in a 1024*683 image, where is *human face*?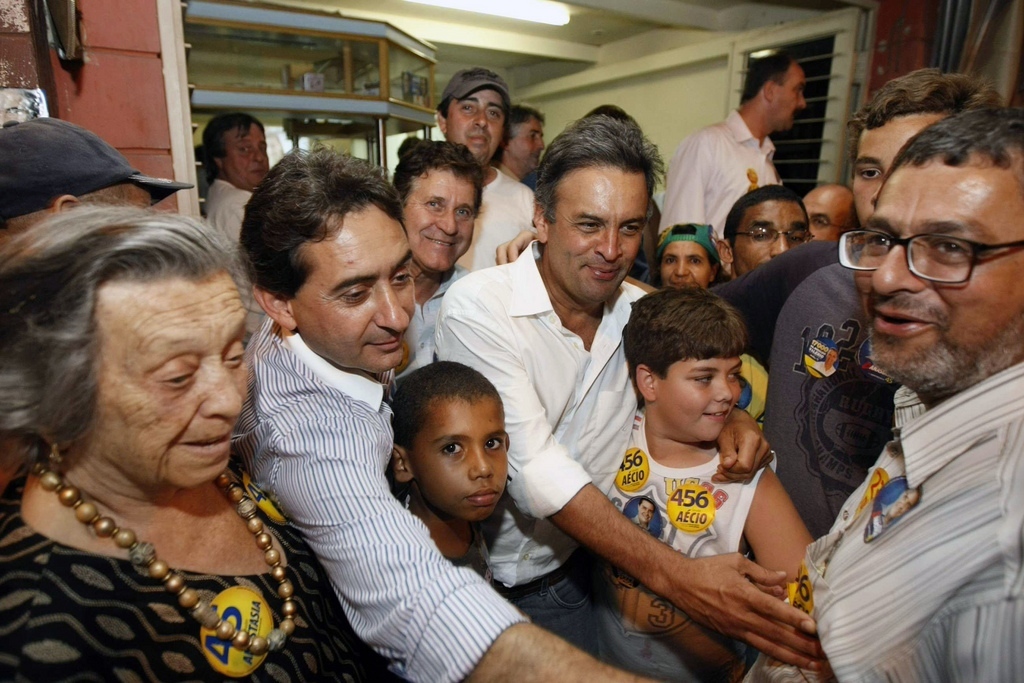
crop(551, 161, 641, 304).
